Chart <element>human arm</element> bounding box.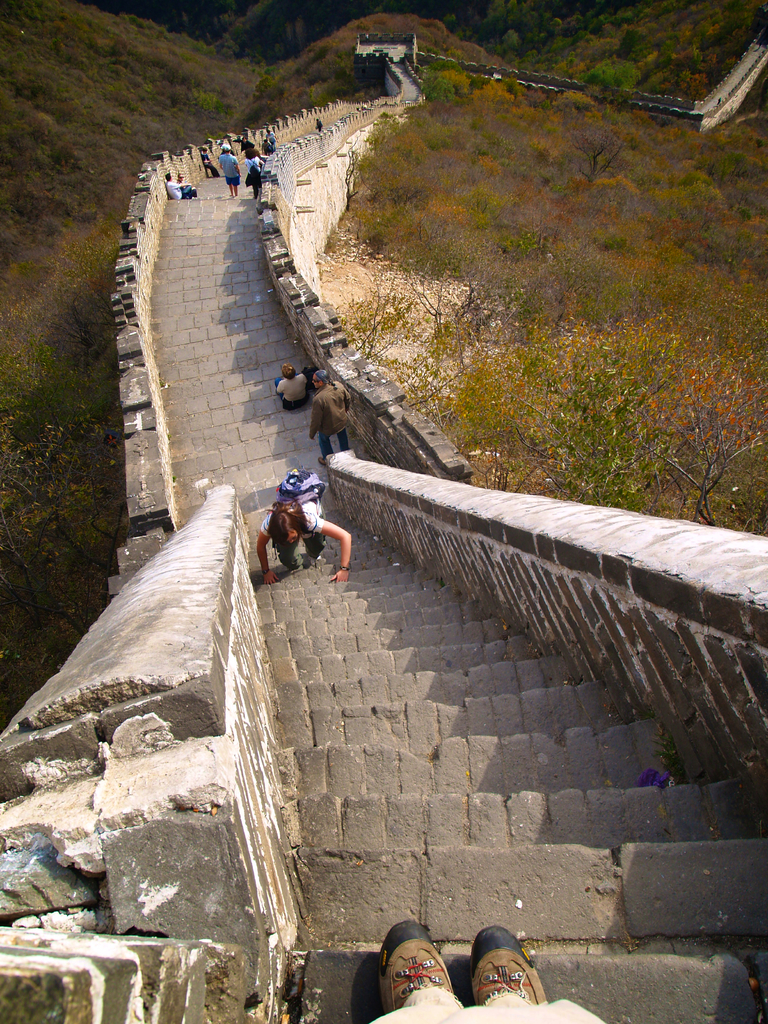
Charted: <box>337,381,348,405</box>.
